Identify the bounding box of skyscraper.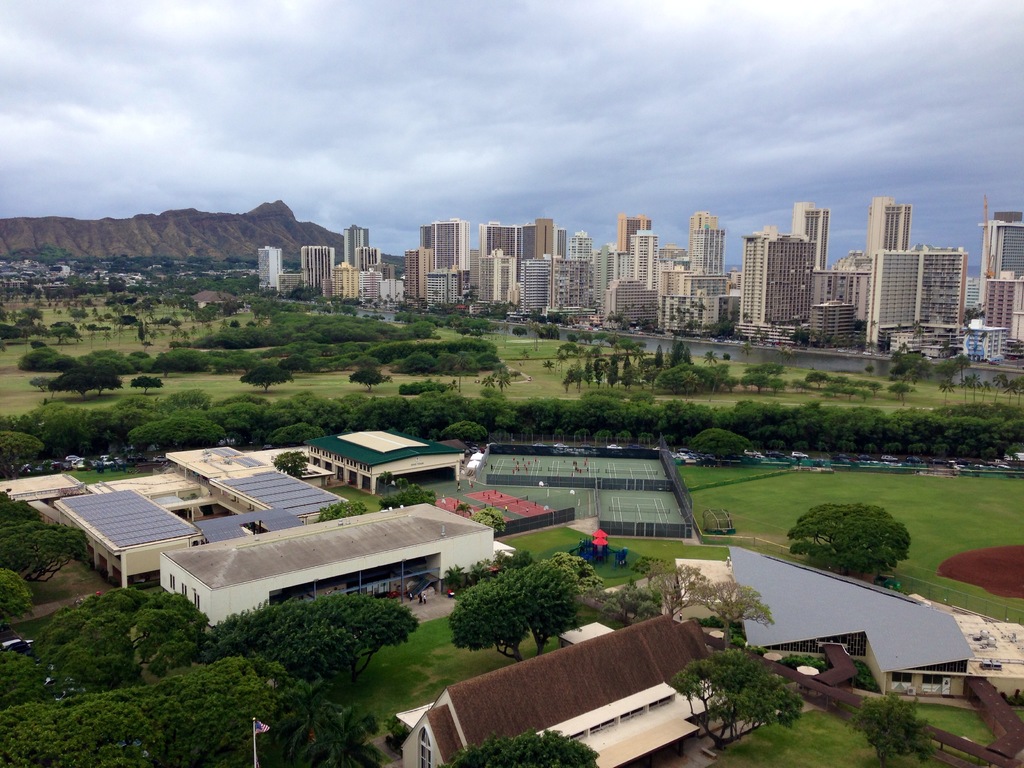
797 199 835 271.
